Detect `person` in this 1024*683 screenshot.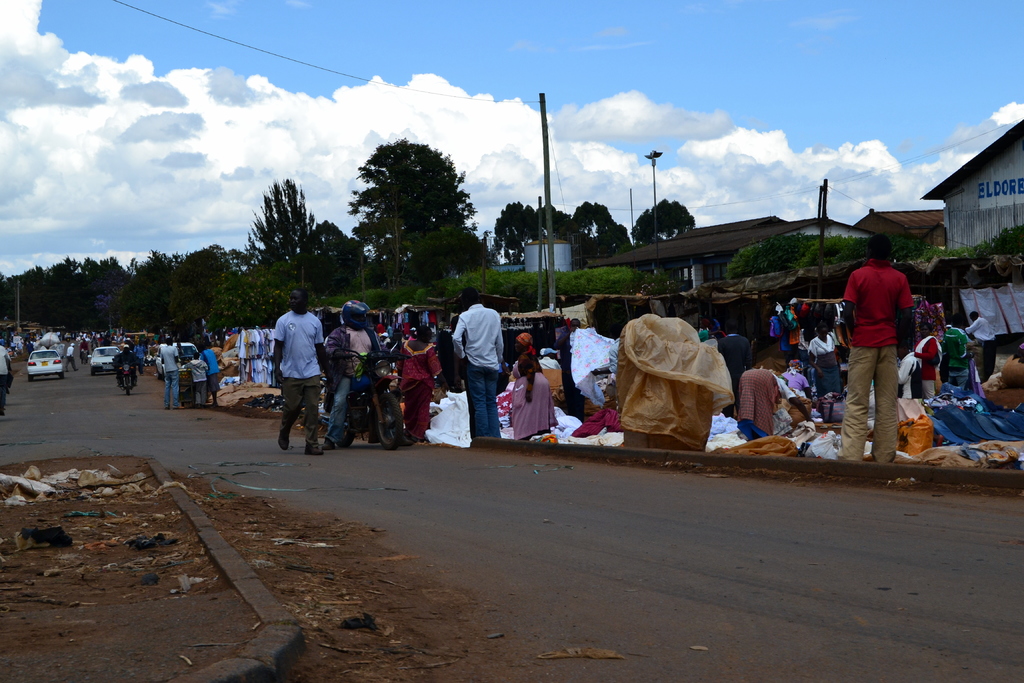
Detection: 554/318/586/424.
